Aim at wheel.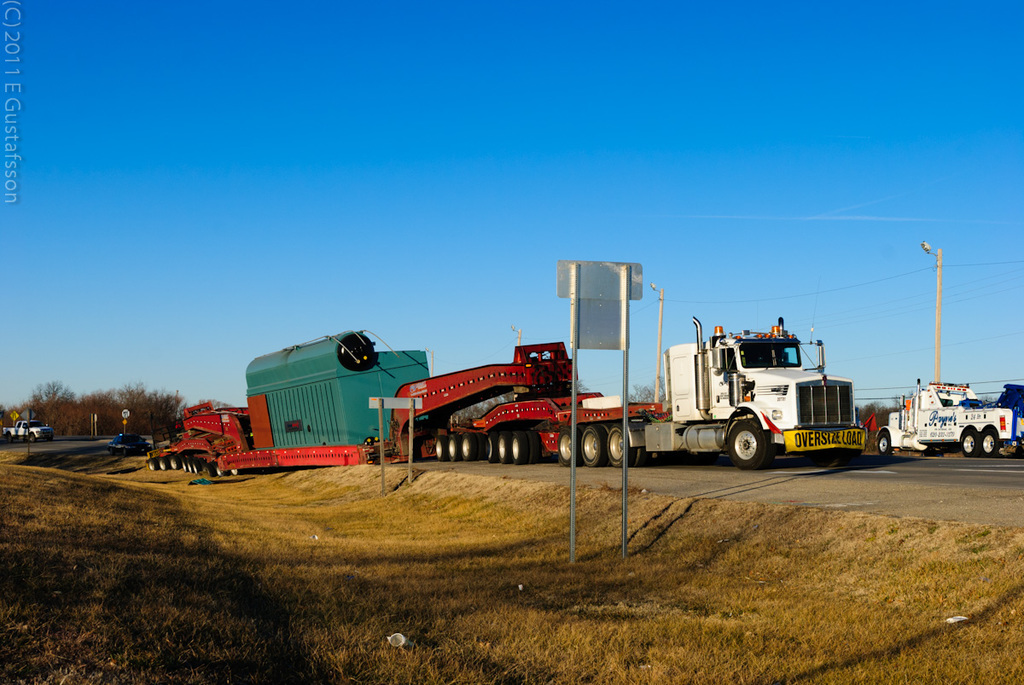
Aimed at {"x1": 873, "y1": 431, "x2": 892, "y2": 455}.
